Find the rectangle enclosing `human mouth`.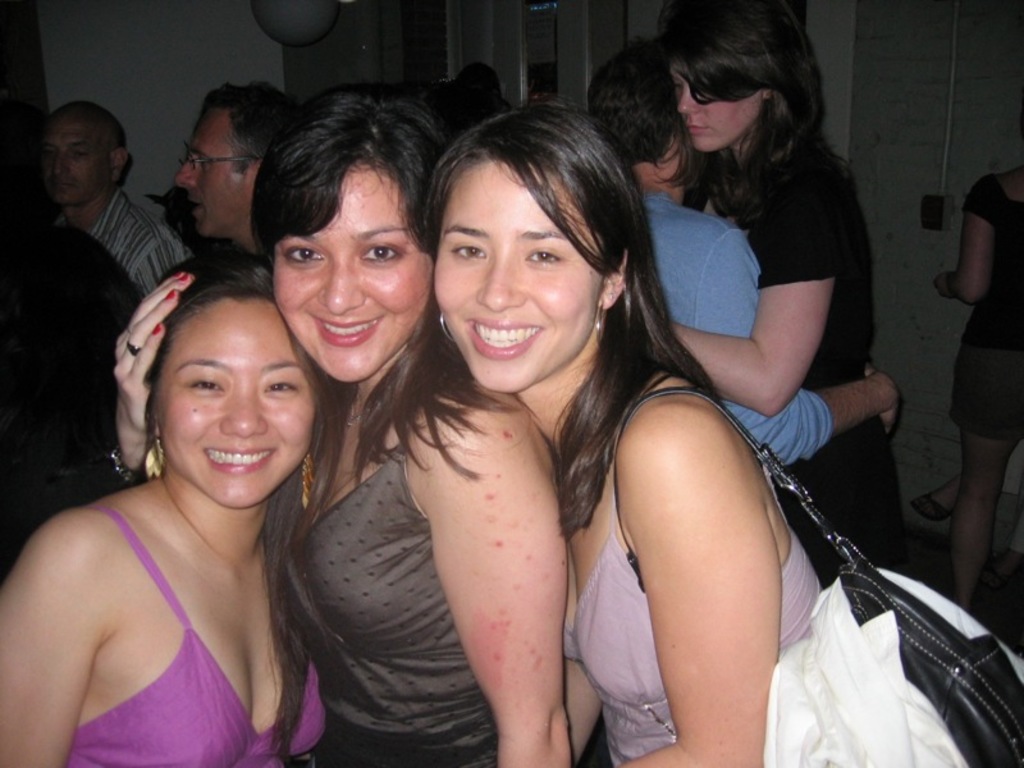
left=312, top=305, right=380, bottom=356.
